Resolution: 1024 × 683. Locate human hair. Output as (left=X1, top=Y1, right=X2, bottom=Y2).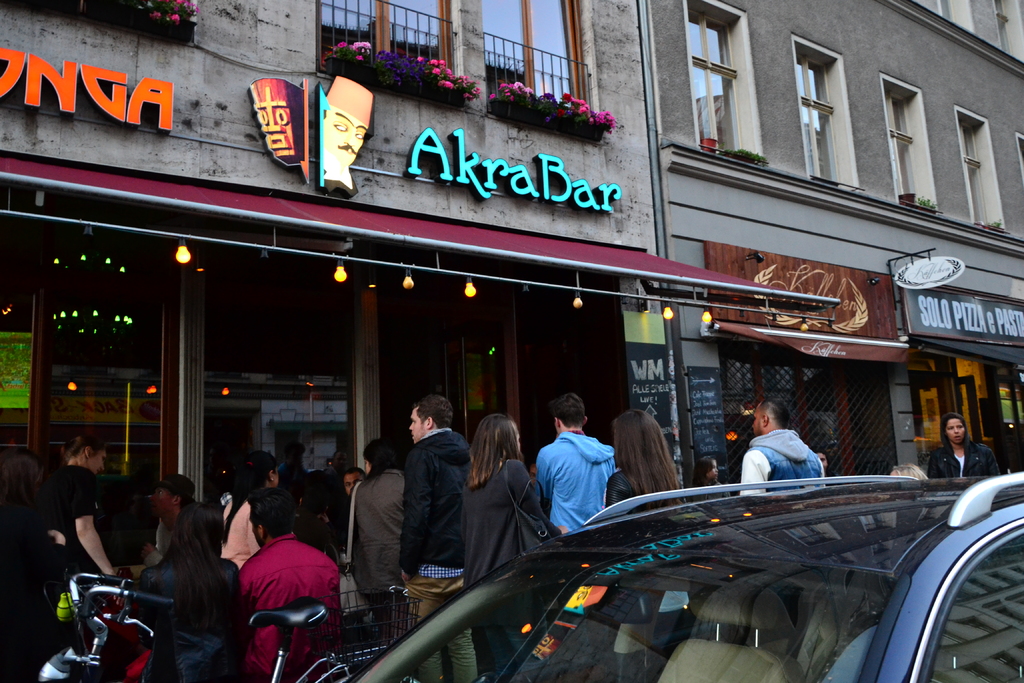
(left=893, top=457, right=922, bottom=483).
